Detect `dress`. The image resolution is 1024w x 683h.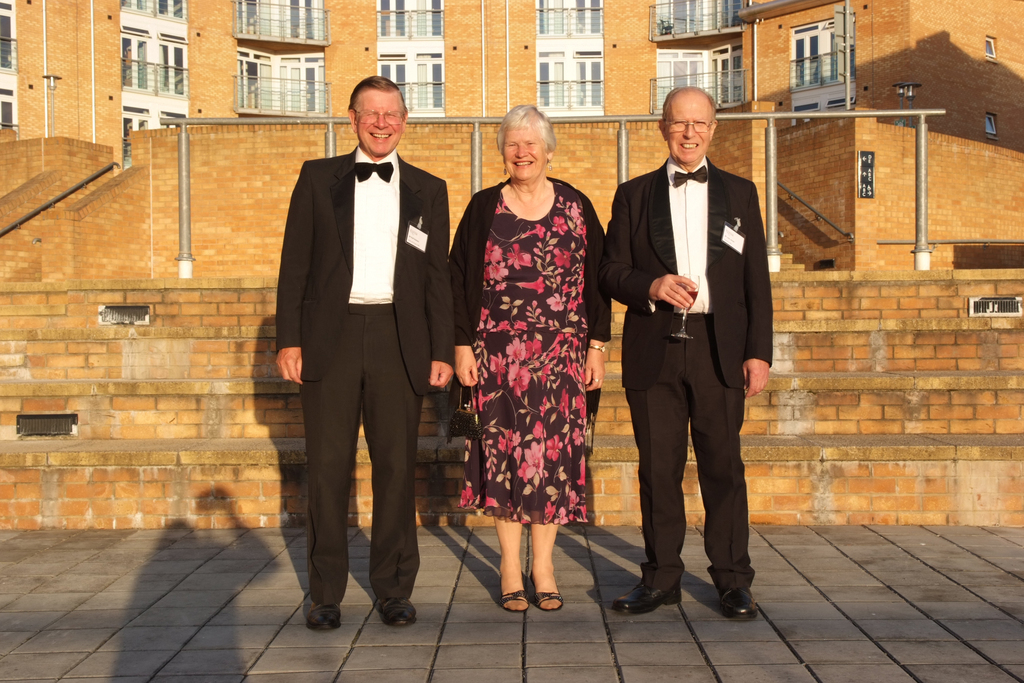
(x1=458, y1=180, x2=589, y2=523).
